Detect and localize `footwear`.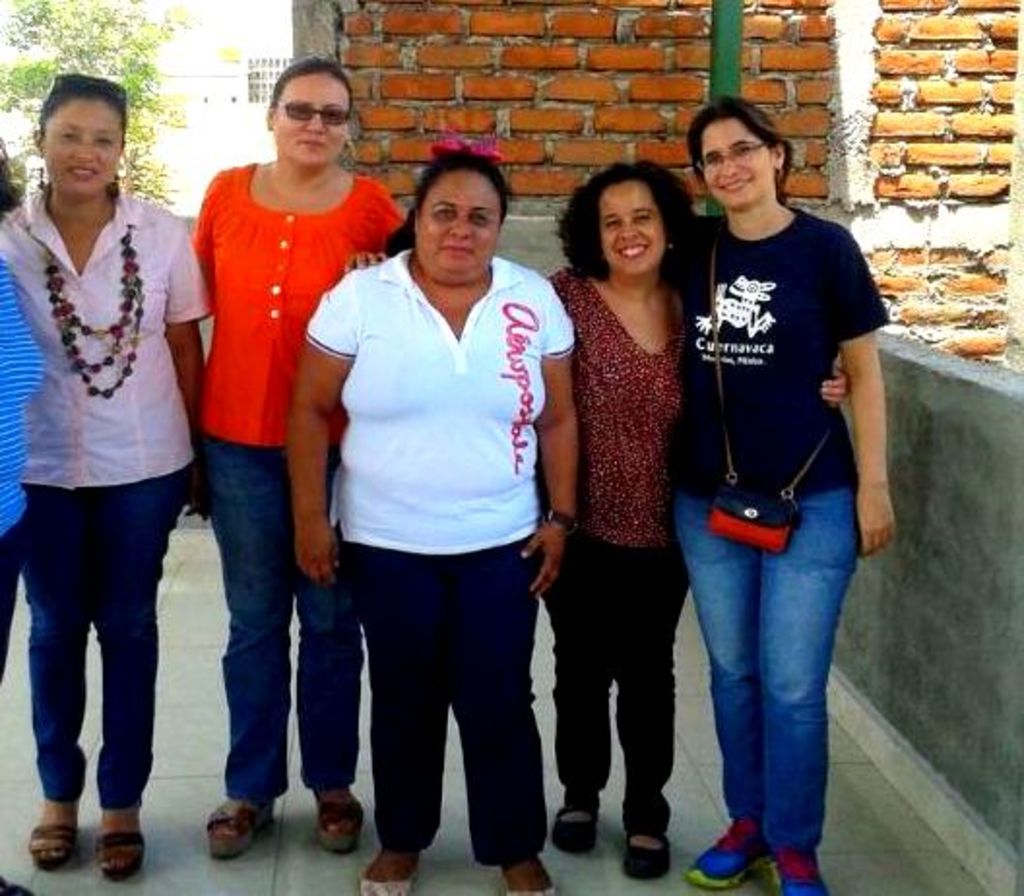
Localized at [502,861,559,894].
